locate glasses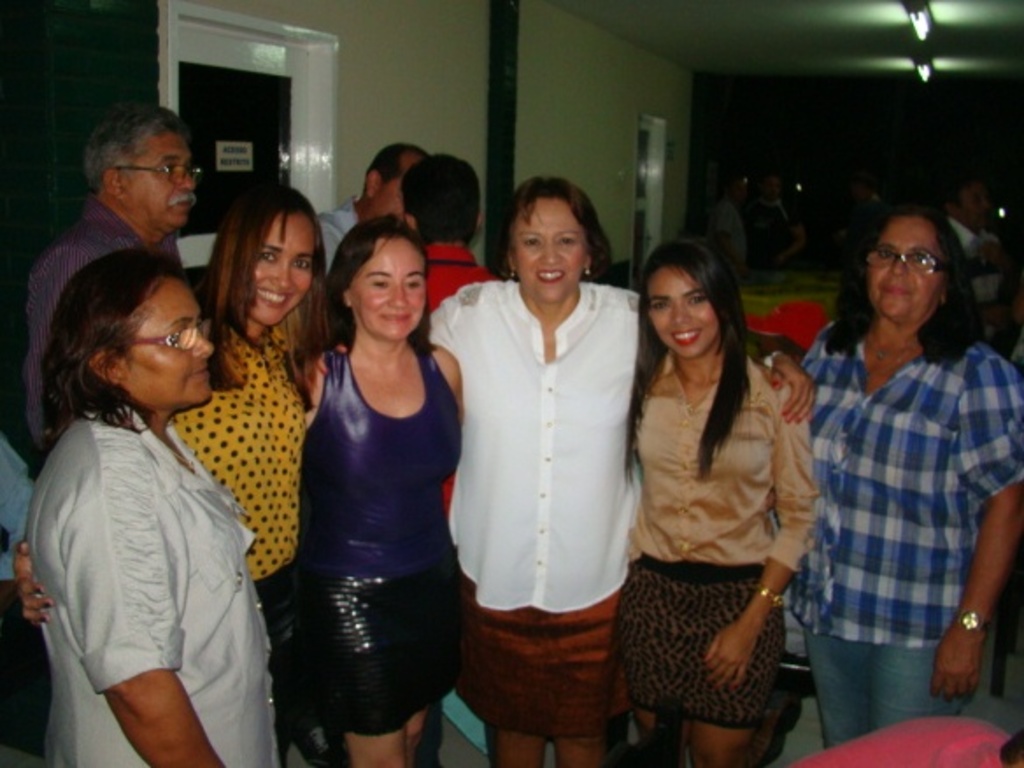
bbox=(854, 238, 963, 277)
